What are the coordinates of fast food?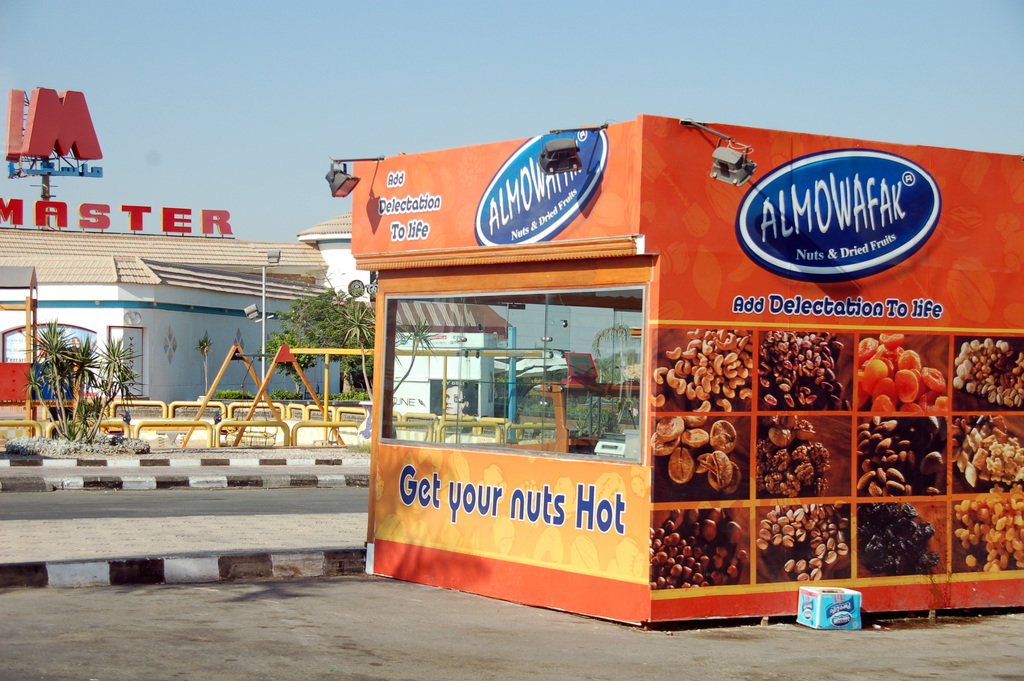
select_region(643, 518, 750, 592).
